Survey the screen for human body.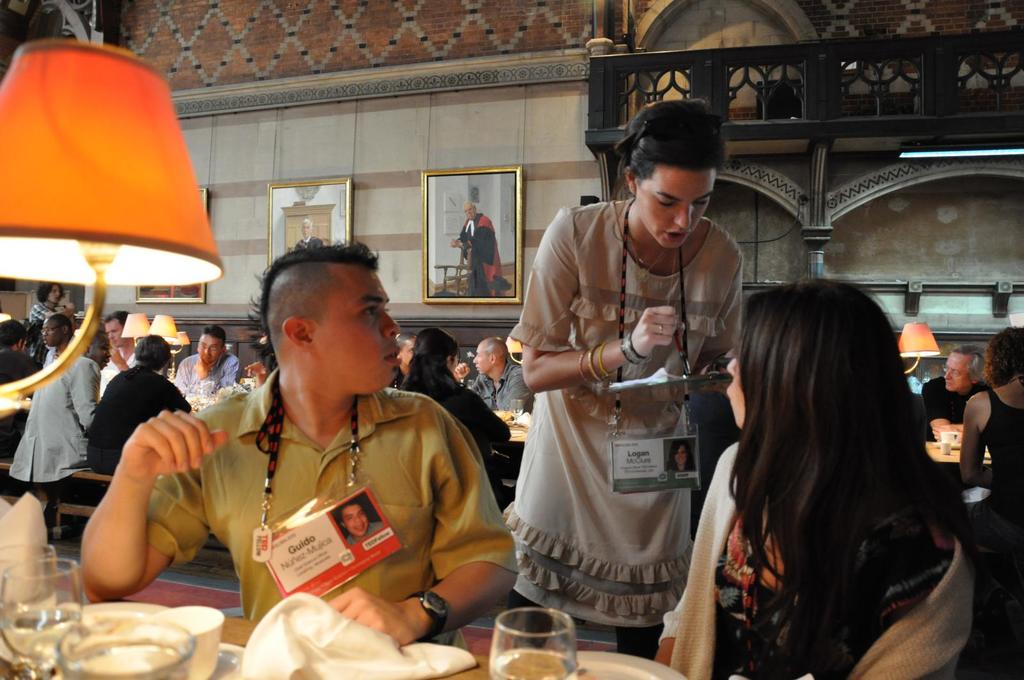
Survey found: 175 331 247 395.
